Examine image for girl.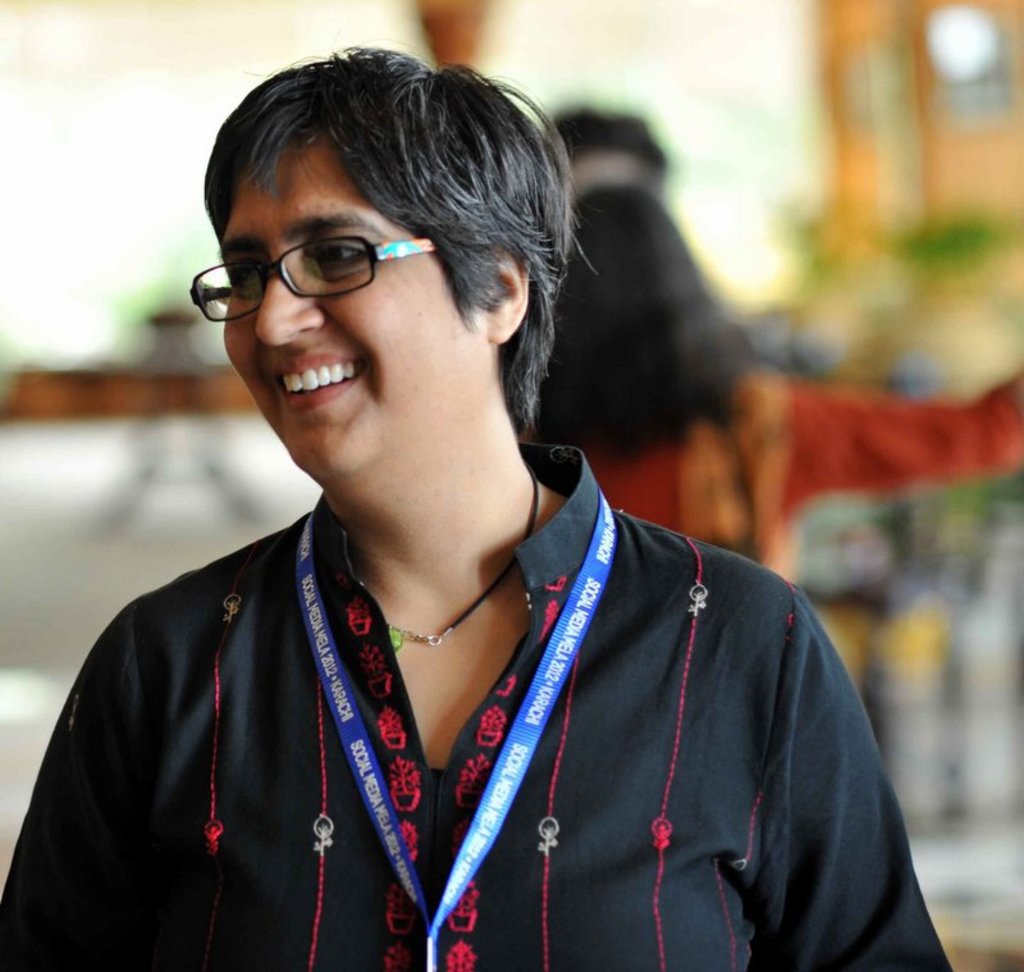
Examination result: left=0, top=55, right=950, bottom=958.
